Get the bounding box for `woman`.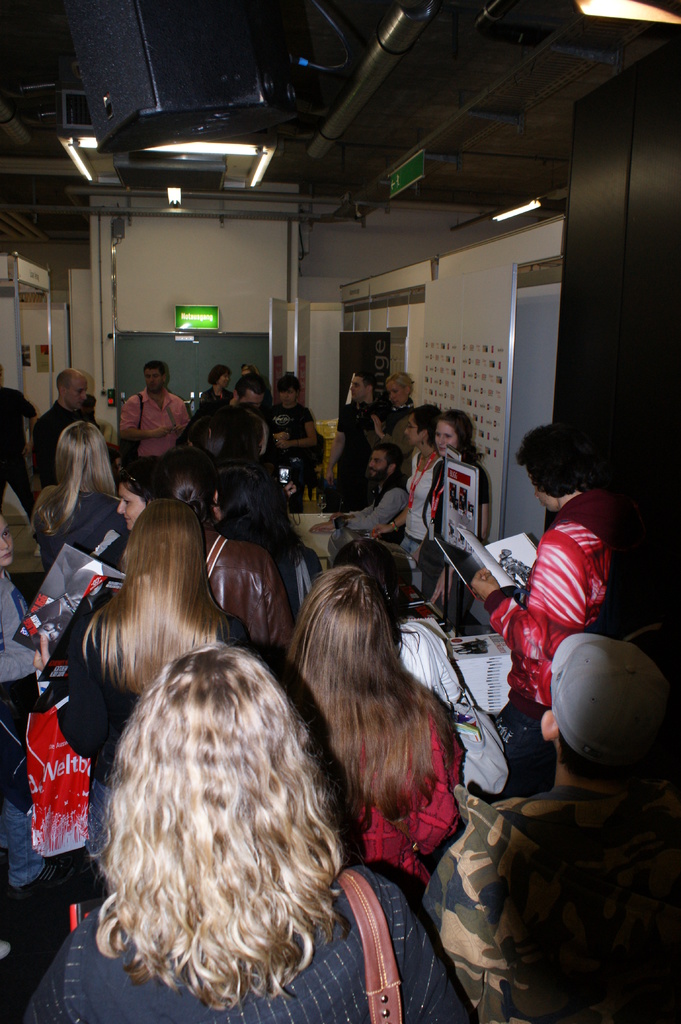
box=[403, 402, 442, 563].
